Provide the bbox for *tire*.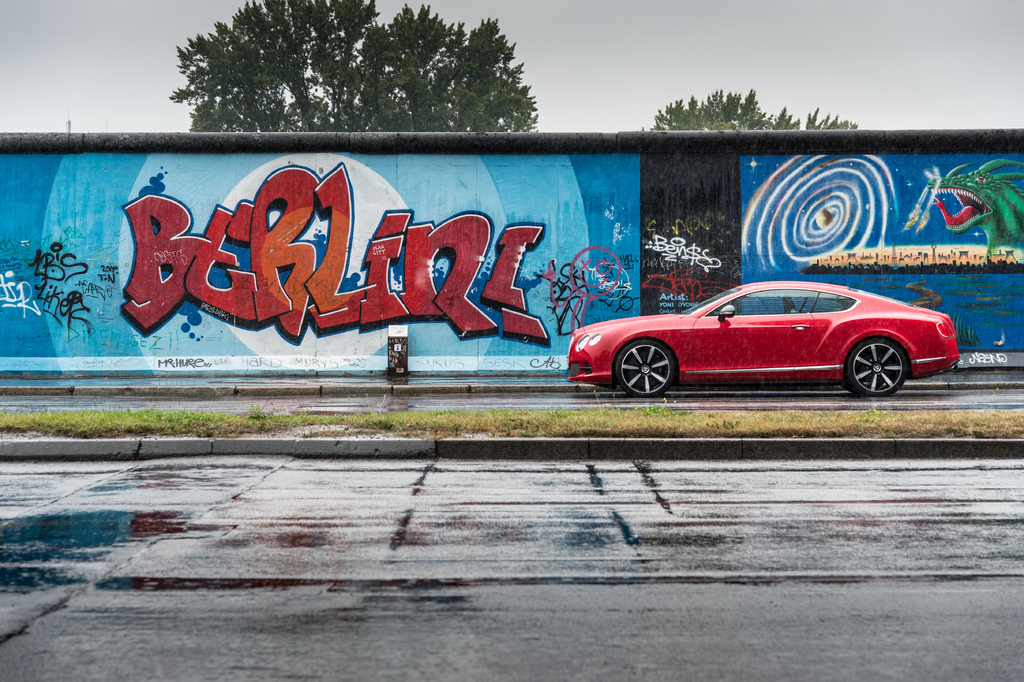
pyautogui.locateOnScreen(846, 335, 909, 399).
